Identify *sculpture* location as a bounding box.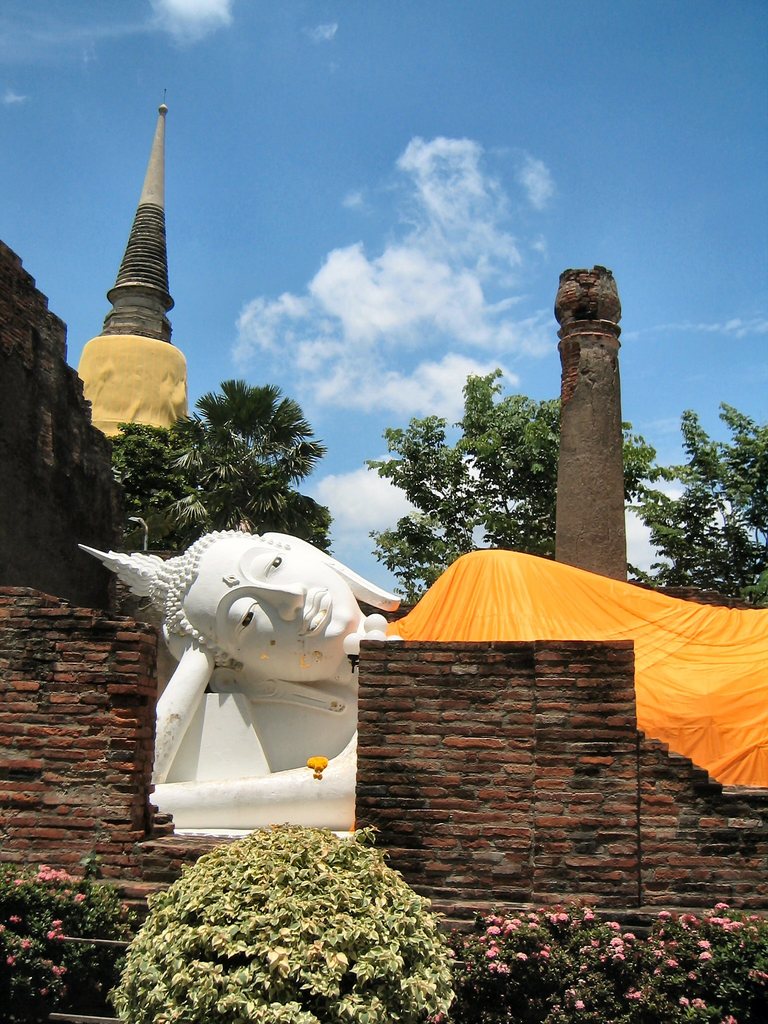
bbox=[74, 524, 767, 841].
